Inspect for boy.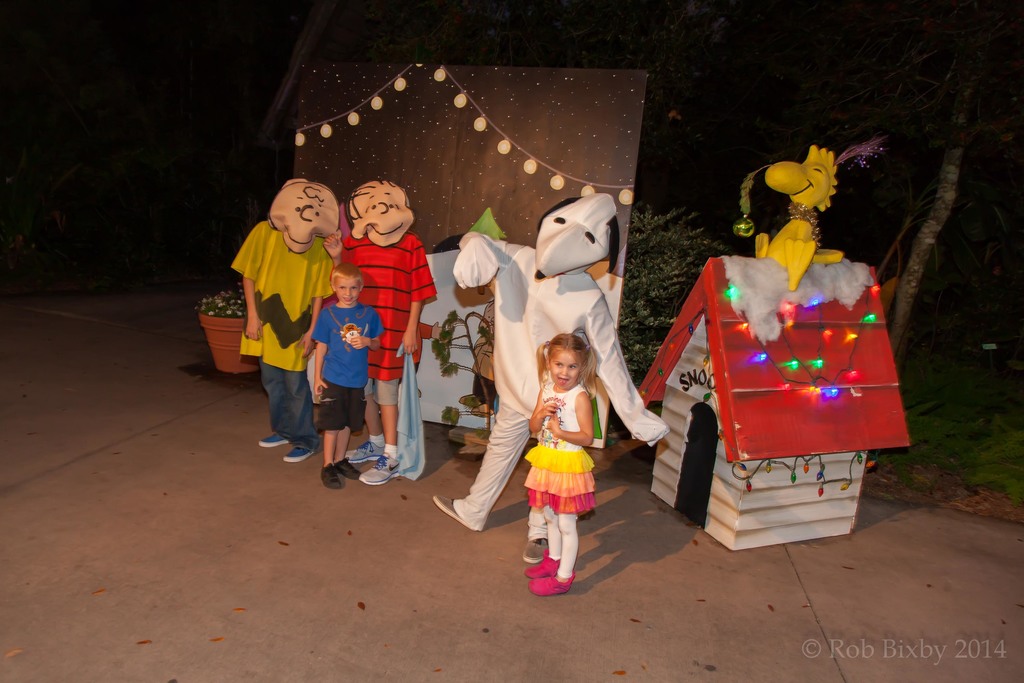
Inspection: detection(311, 258, 383, 491).
